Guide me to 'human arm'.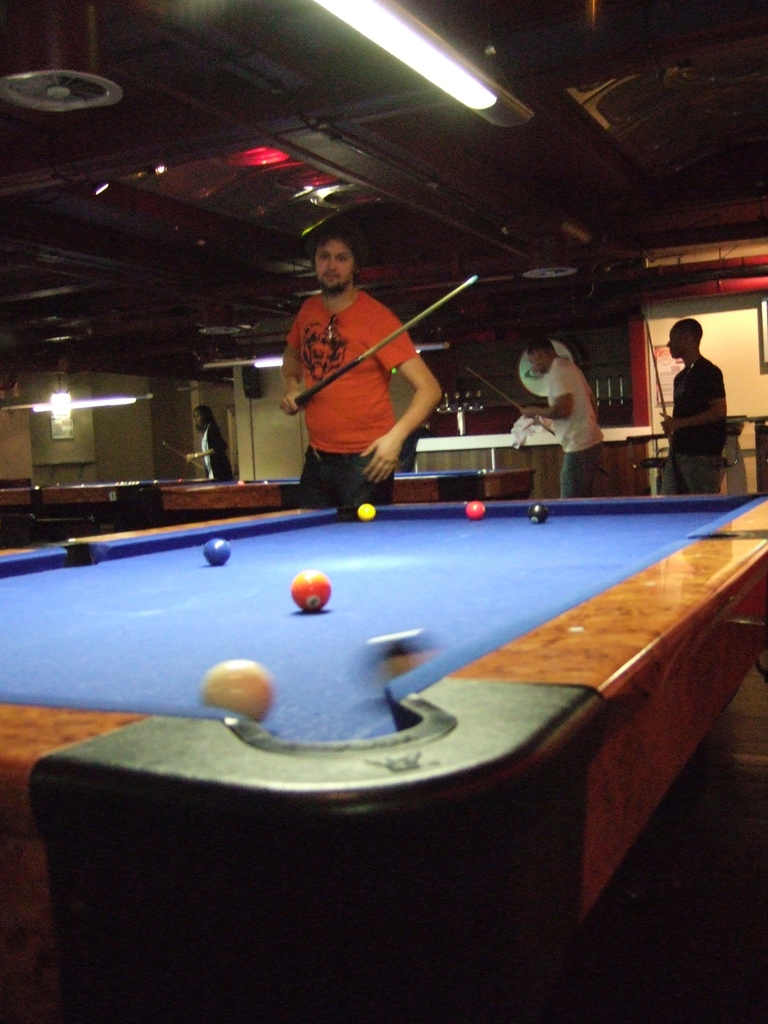
Guidance: region(184, 419, 231, 464).
